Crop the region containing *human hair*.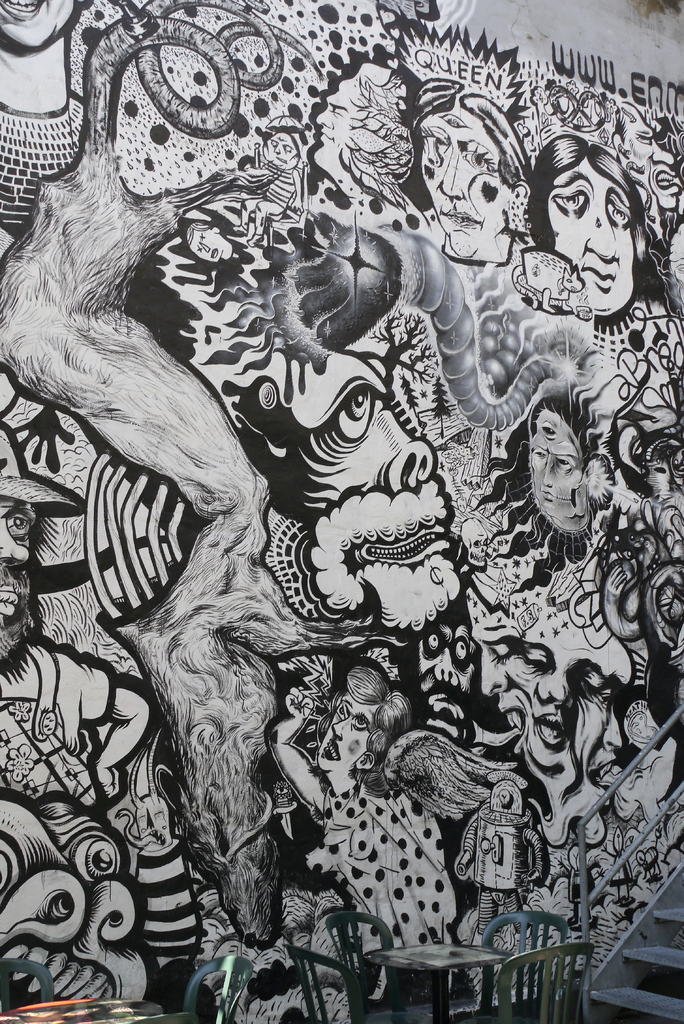
Crop region: pyautogui.locateOnScreen(346, 664, 415, 753).
